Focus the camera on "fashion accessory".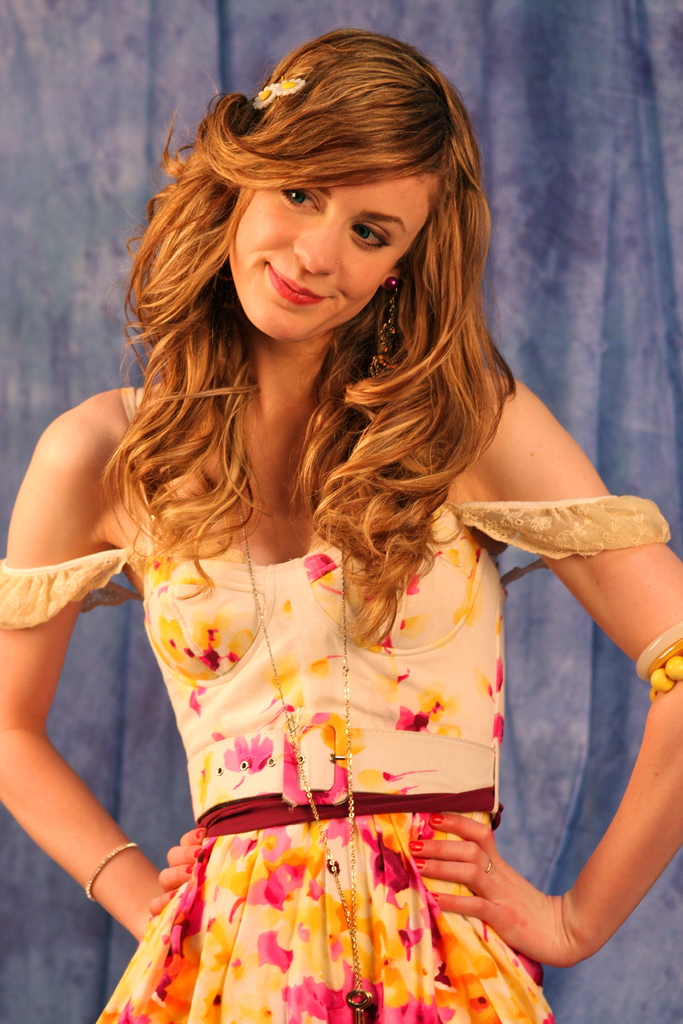
Focus region: x1=251 y1=75 x2=311 y2=111.
